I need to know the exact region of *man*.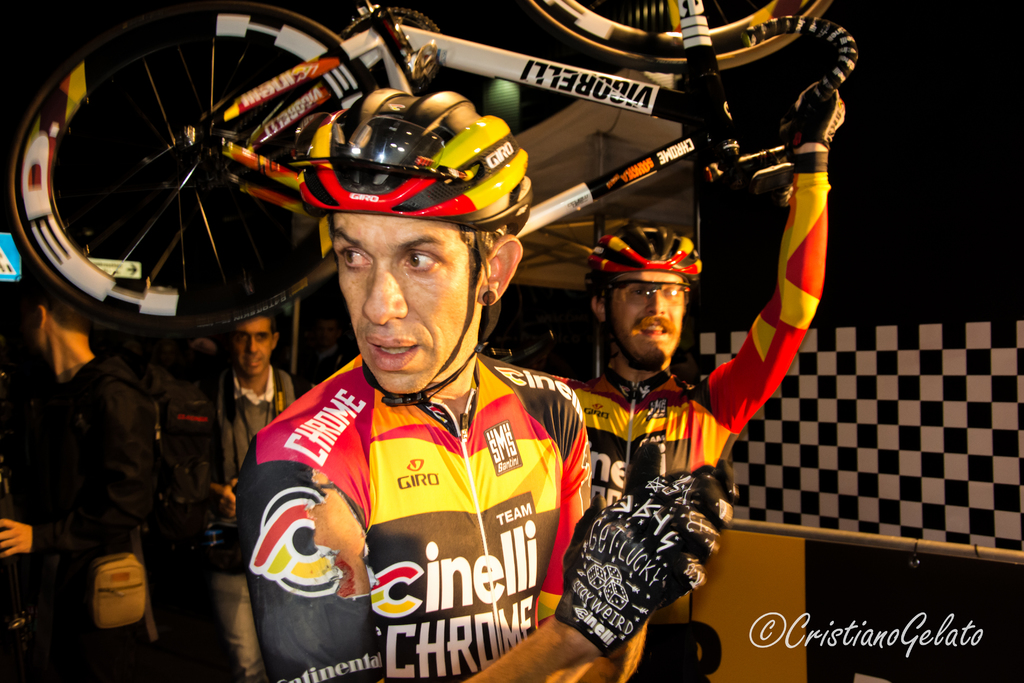
Region: detection(193, 308, 296, 682).
